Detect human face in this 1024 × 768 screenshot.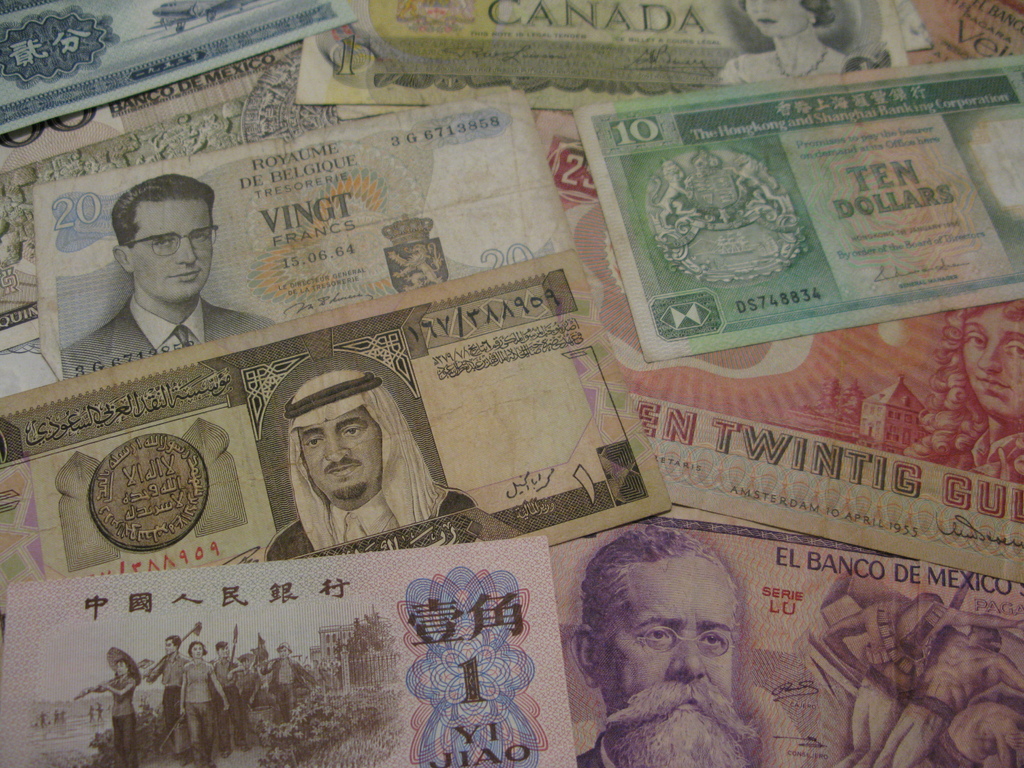
Detection: x1=600, y1=558, x2=739, y2=767.
